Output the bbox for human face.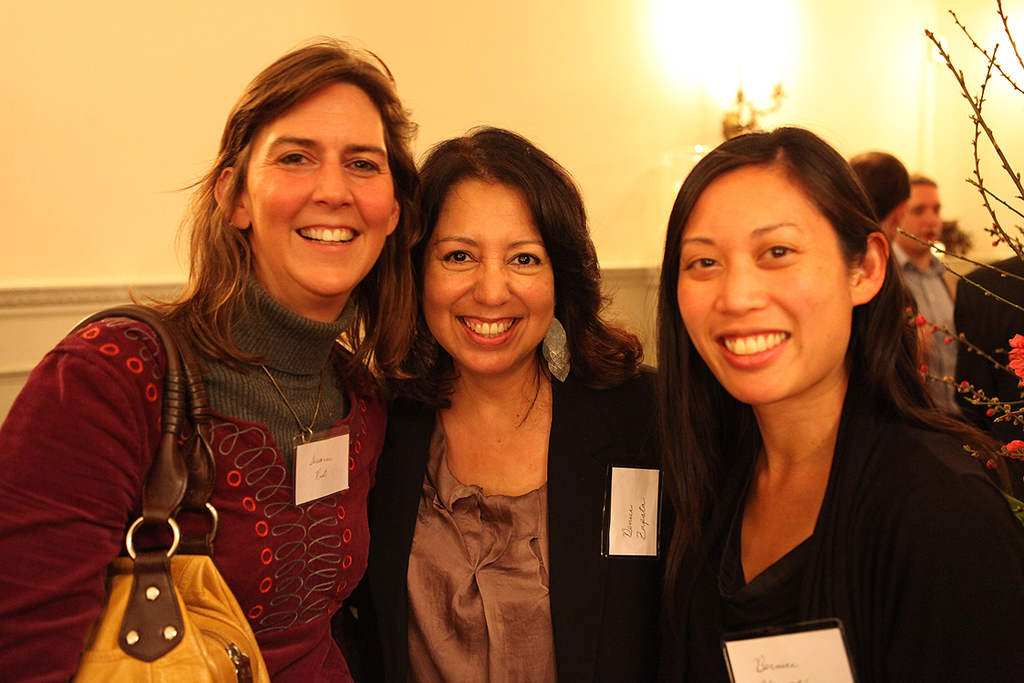
248/80/396/294.
